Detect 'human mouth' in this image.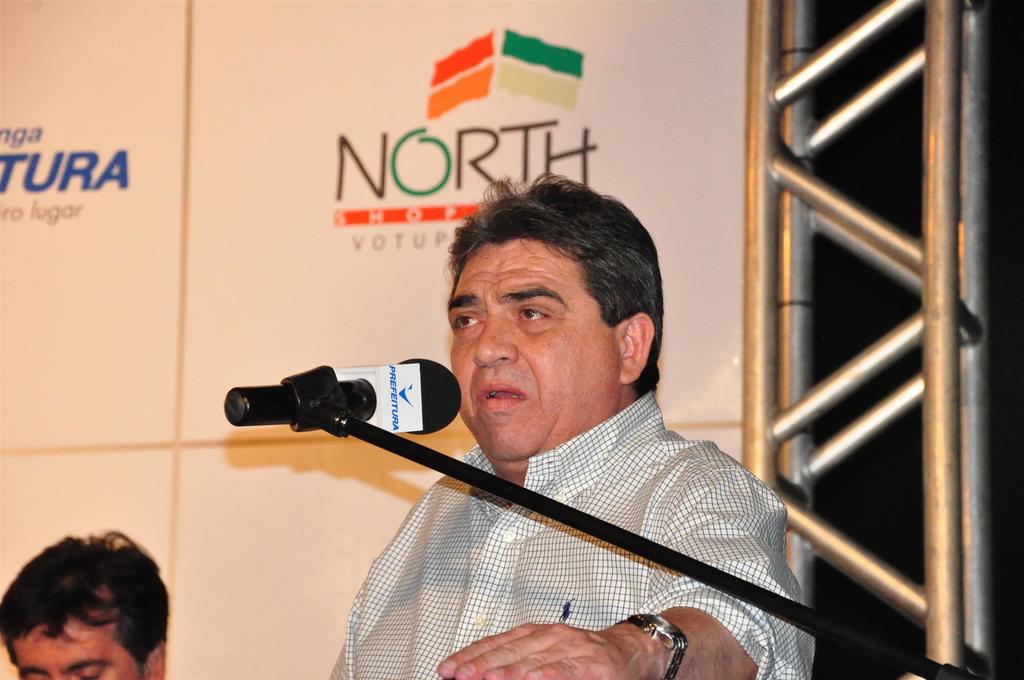
Detection: <box>474,383,524,411</box>.
